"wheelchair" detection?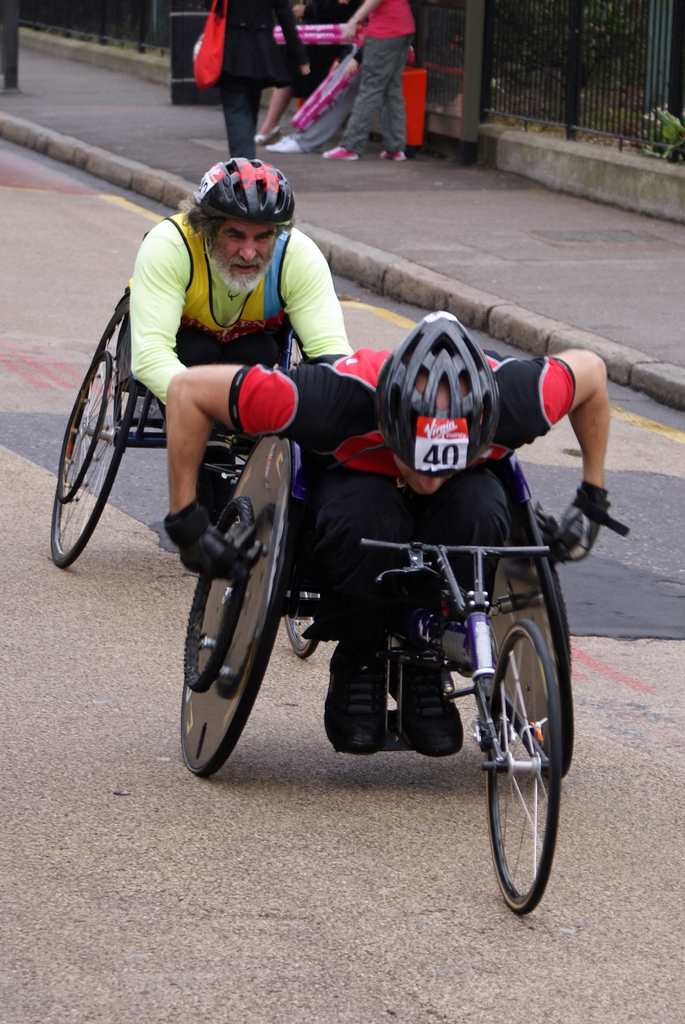
[x1=49, y1=284, x2=319, y2=566]
